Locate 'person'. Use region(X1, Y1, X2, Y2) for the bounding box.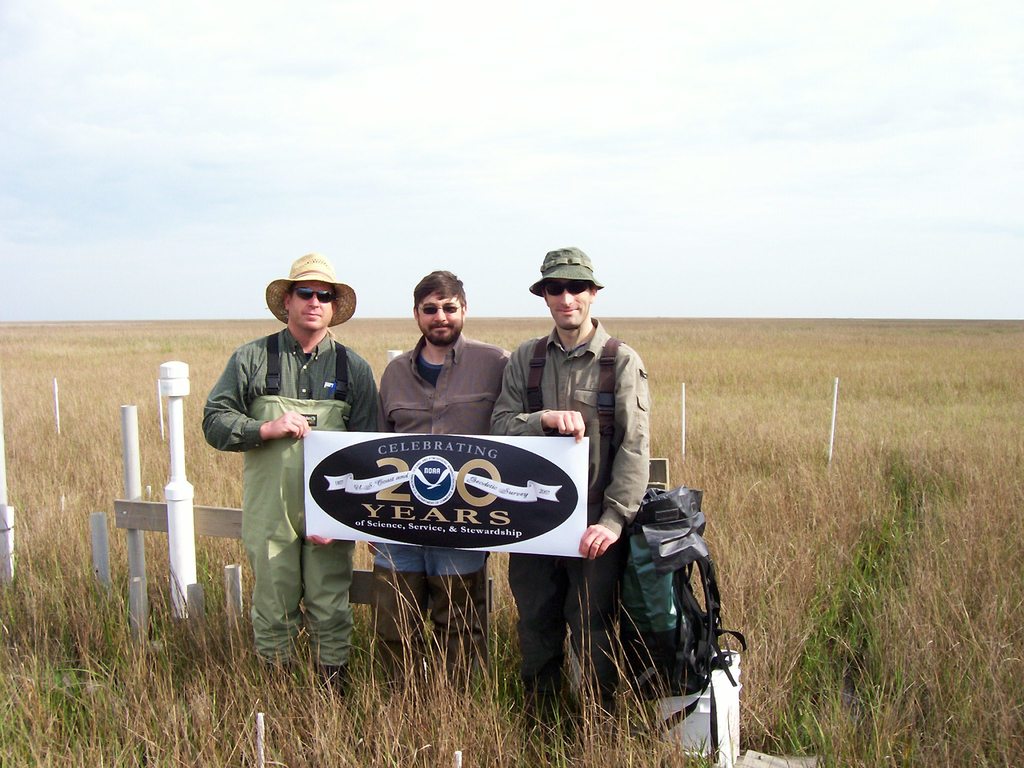
region(362, 265, 516, 717).
